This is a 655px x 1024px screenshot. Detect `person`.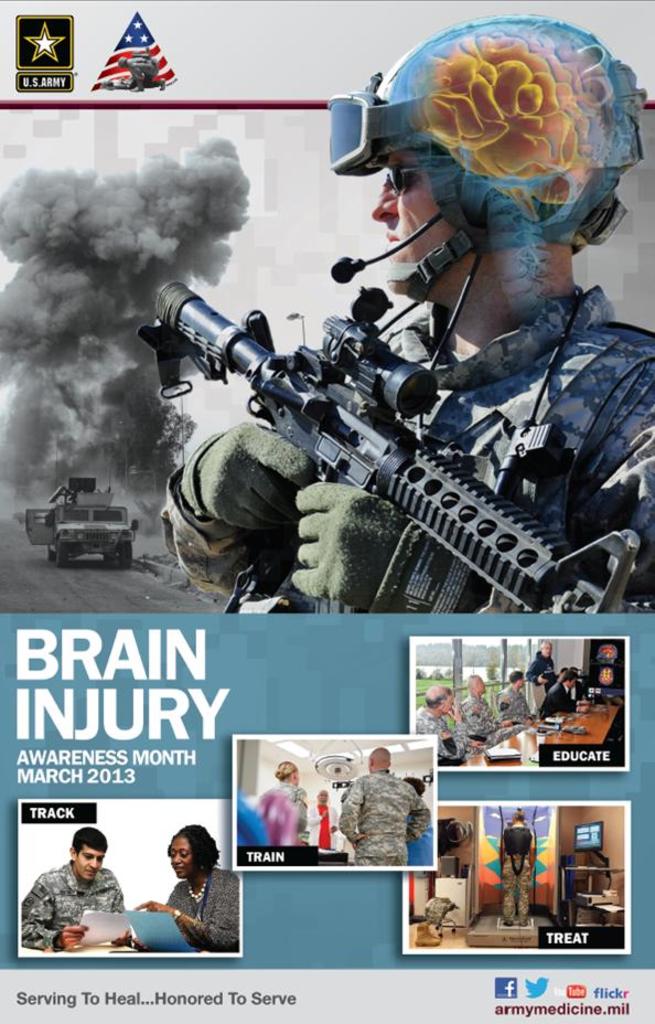
[529,637,552,698].
